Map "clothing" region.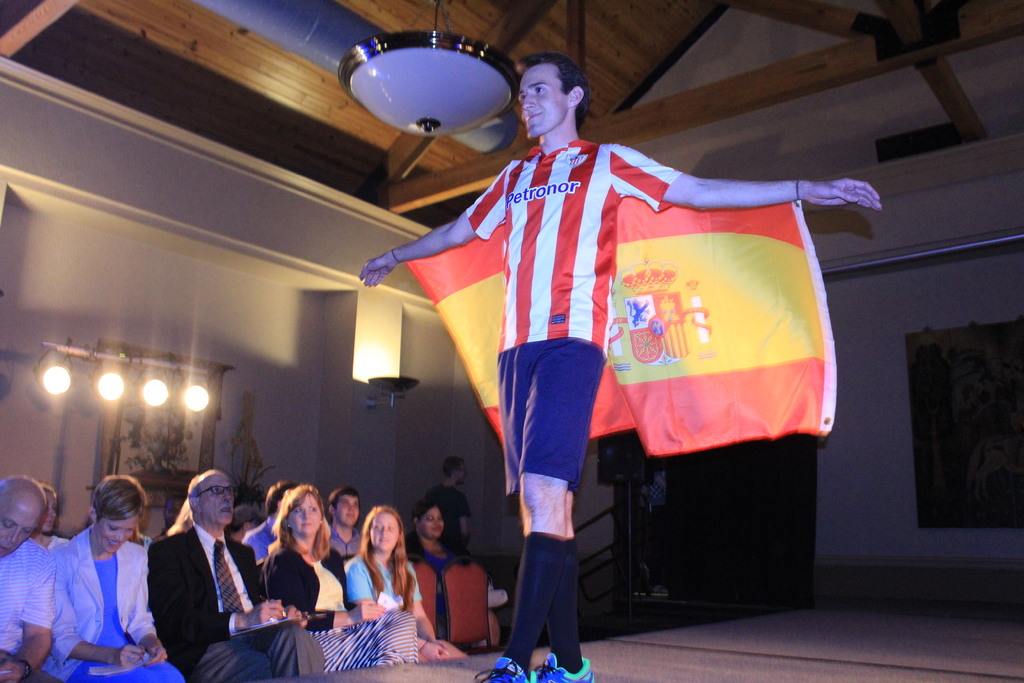
Mapped to x1=0 y1=539 x2=61 y2=682.
